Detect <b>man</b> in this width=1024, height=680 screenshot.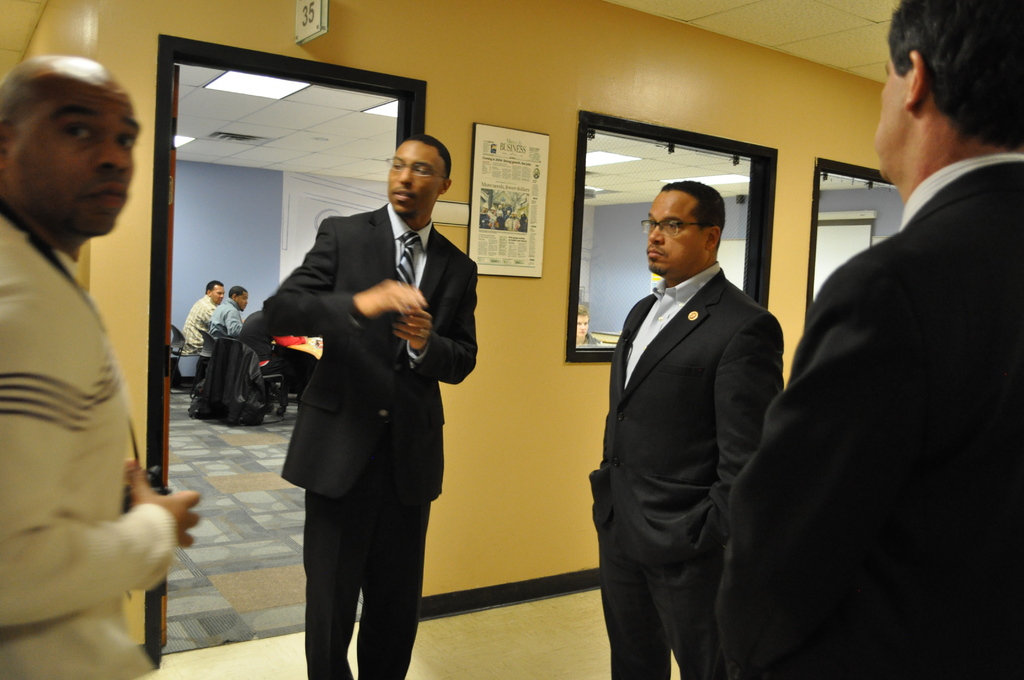
Detection: {"left": 186, "top": 275, "right": 228, "bottom": 354}.
